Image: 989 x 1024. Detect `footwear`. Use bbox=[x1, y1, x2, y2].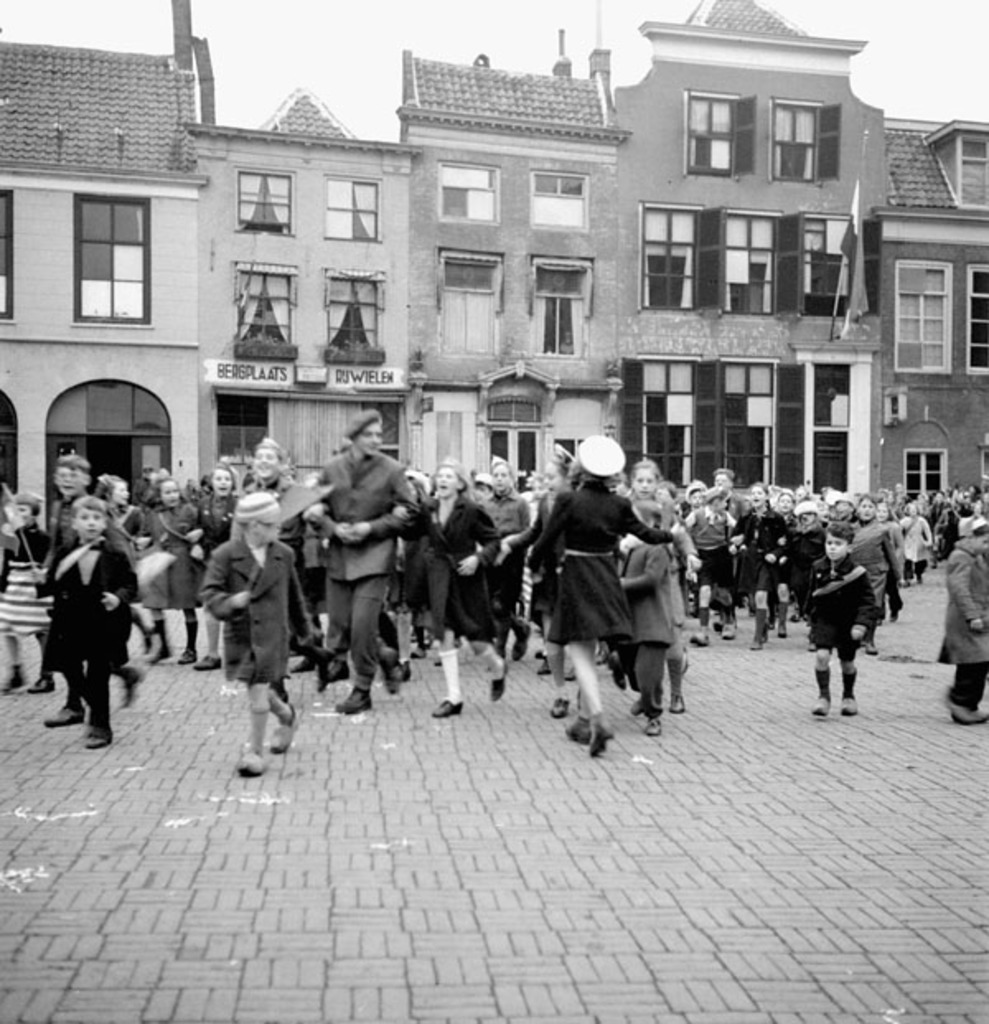
bbox=[214, 683, 292, 783].
